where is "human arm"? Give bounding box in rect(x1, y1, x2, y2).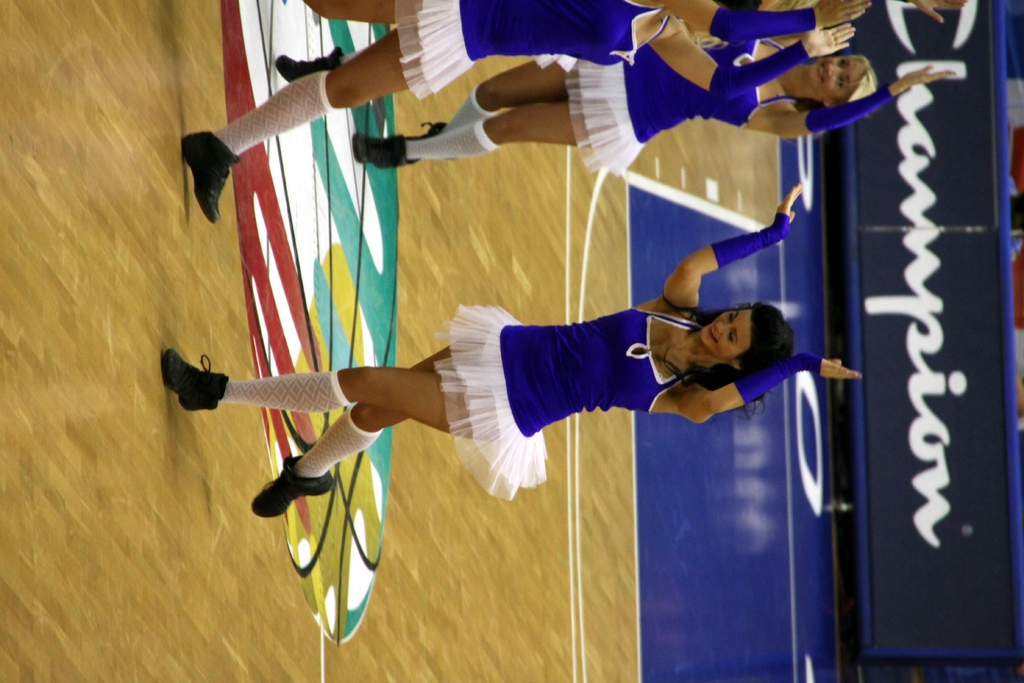
rect(674, 346, 863, 429).
